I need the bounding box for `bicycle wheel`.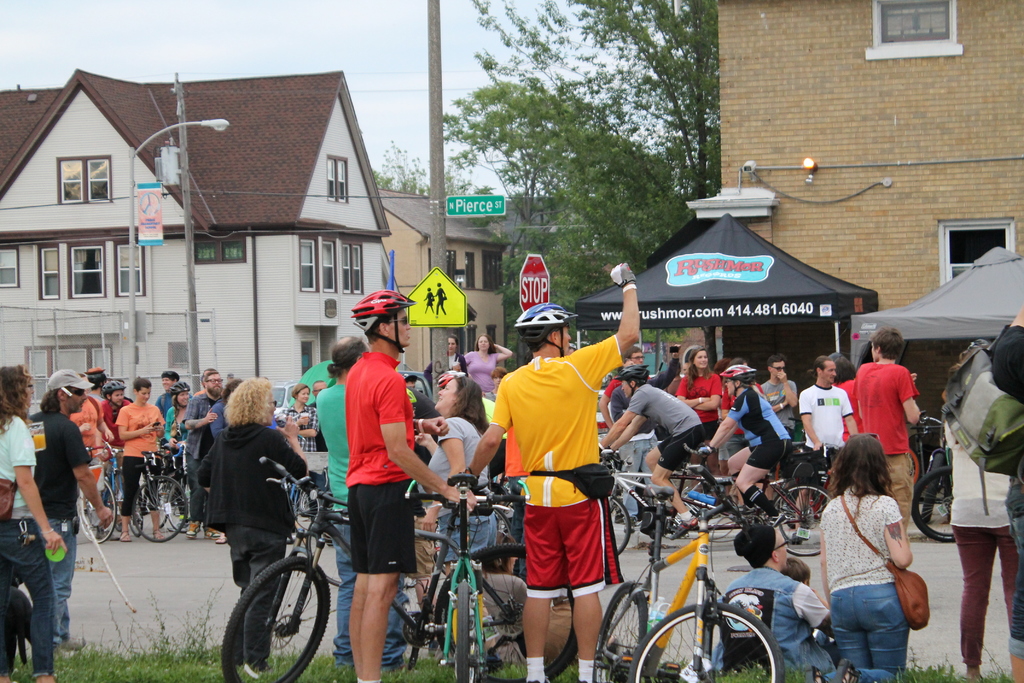
Here it is: bbox(613, 495, 638, 557).
